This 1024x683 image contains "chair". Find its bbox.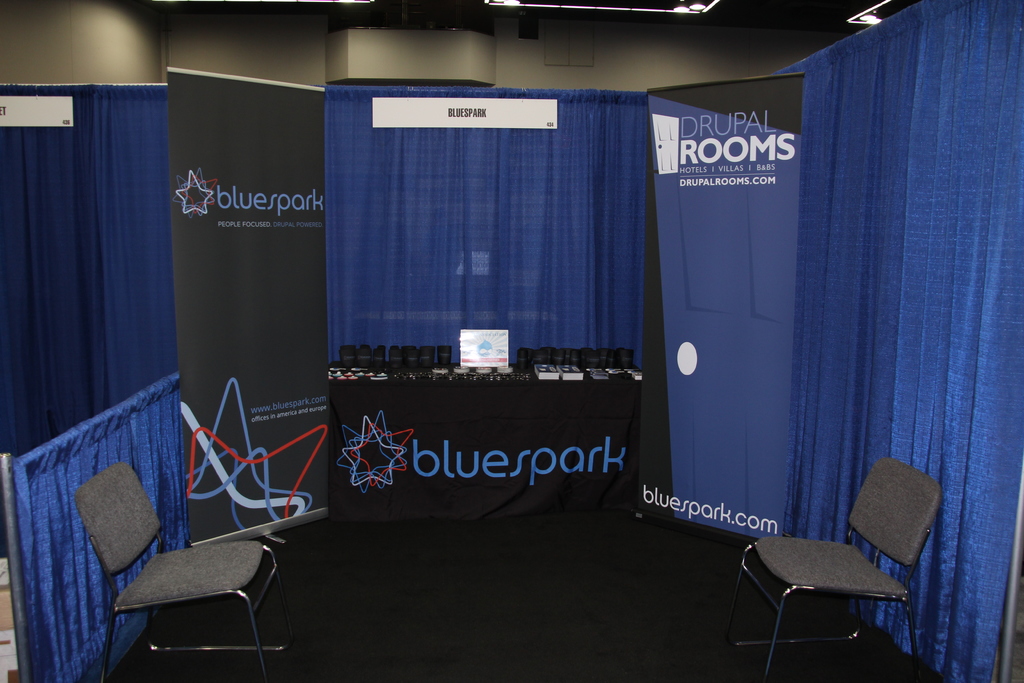
73/462/290/682.
